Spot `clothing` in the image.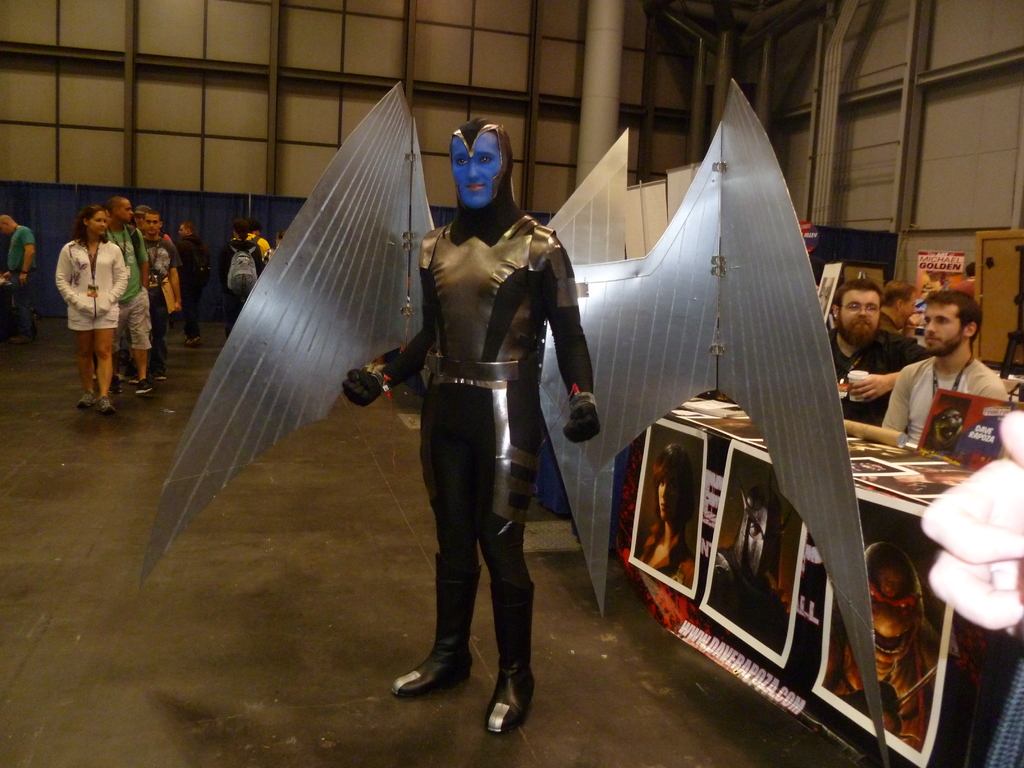
`clothing` found at (103, 223, 150, 352).
